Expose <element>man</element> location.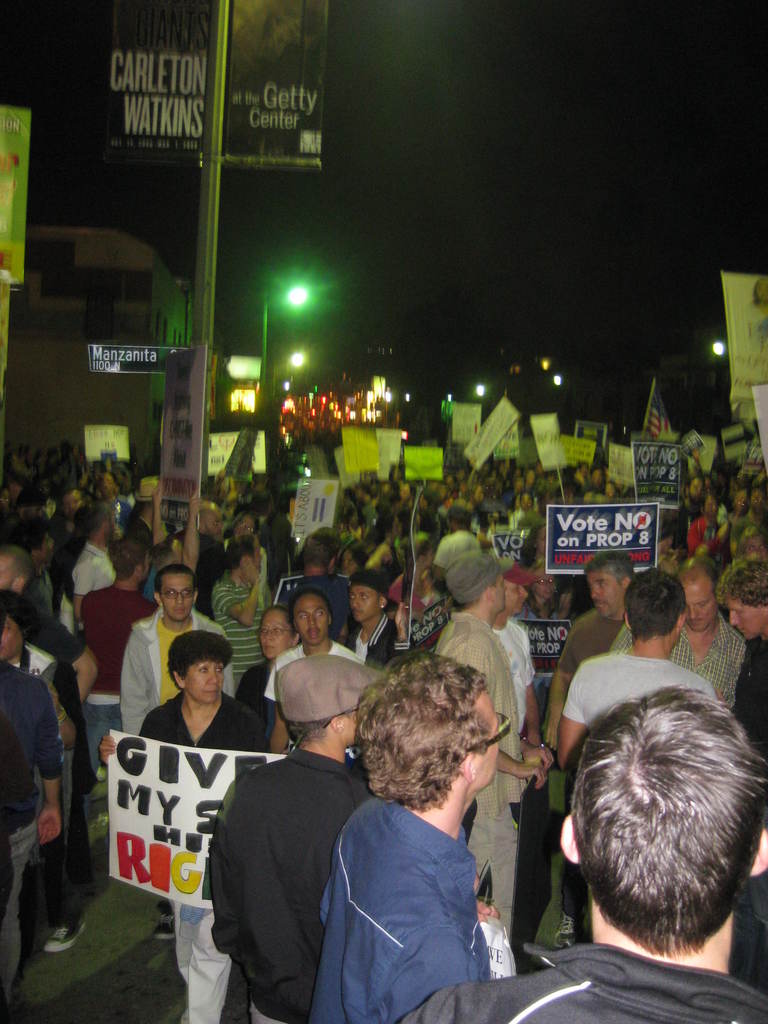
Exposed at bbox=(604, 554, 748, 713).
